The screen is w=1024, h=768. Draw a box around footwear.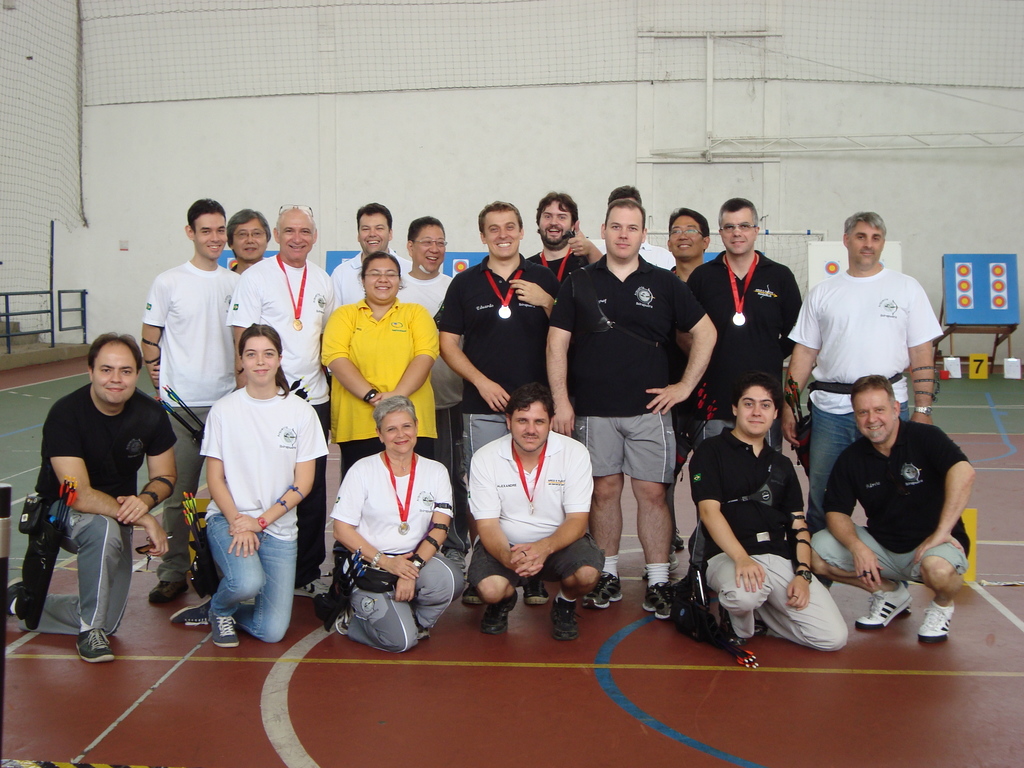
<bbox>589, 576, 624, 609</bbox>.
